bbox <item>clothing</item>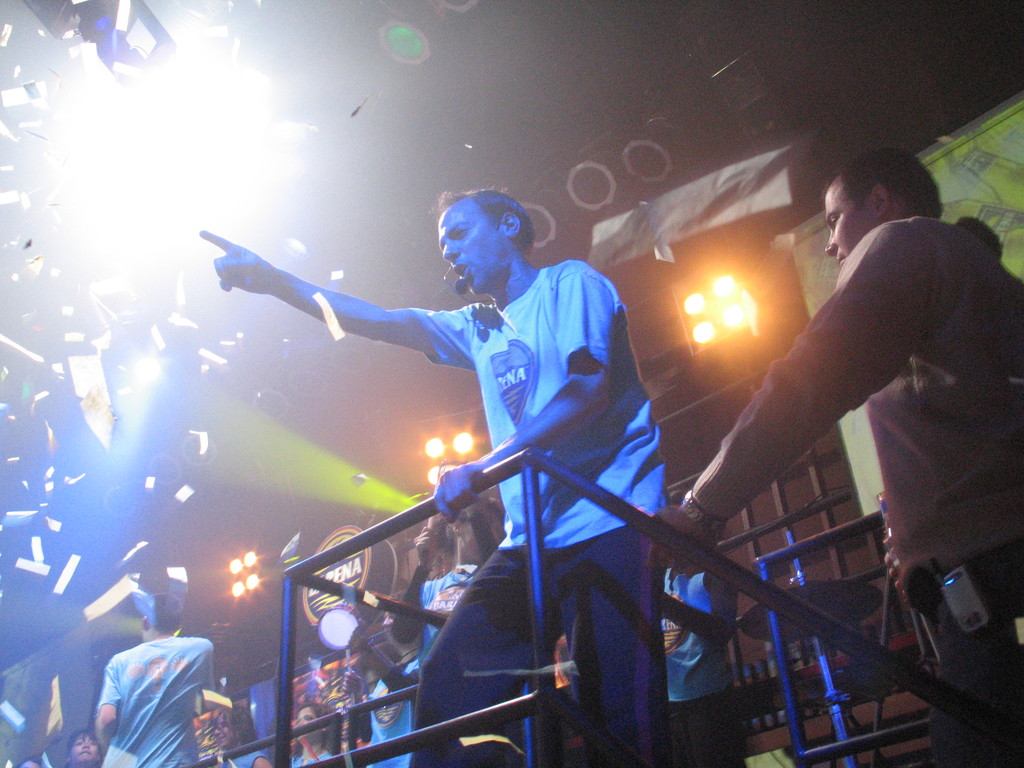
rect(689, 212, 1023, 576)
